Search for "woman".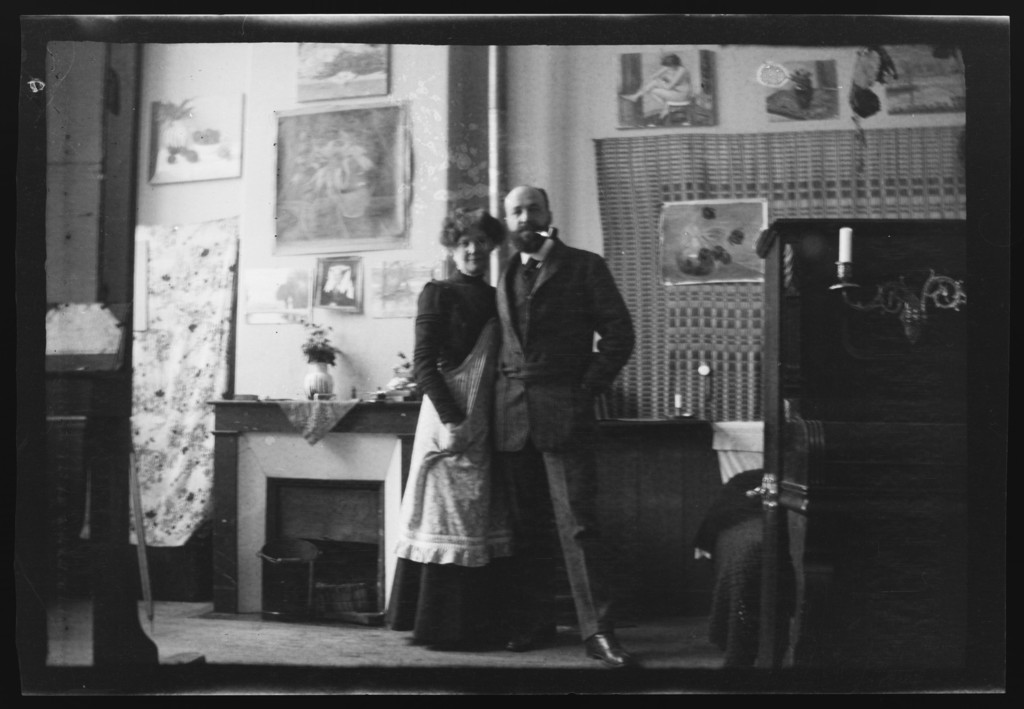
Found at rect(399, 203, 524, 654).
